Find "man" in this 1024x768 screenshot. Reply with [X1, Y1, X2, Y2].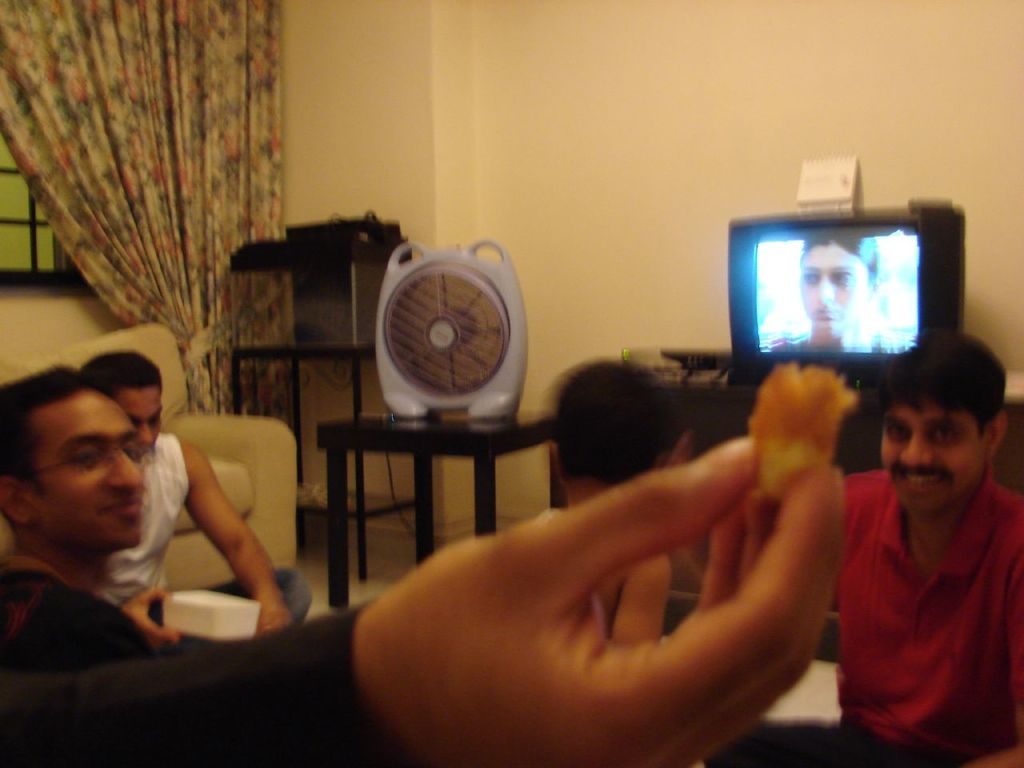
[795, 338, 1023, 756].
